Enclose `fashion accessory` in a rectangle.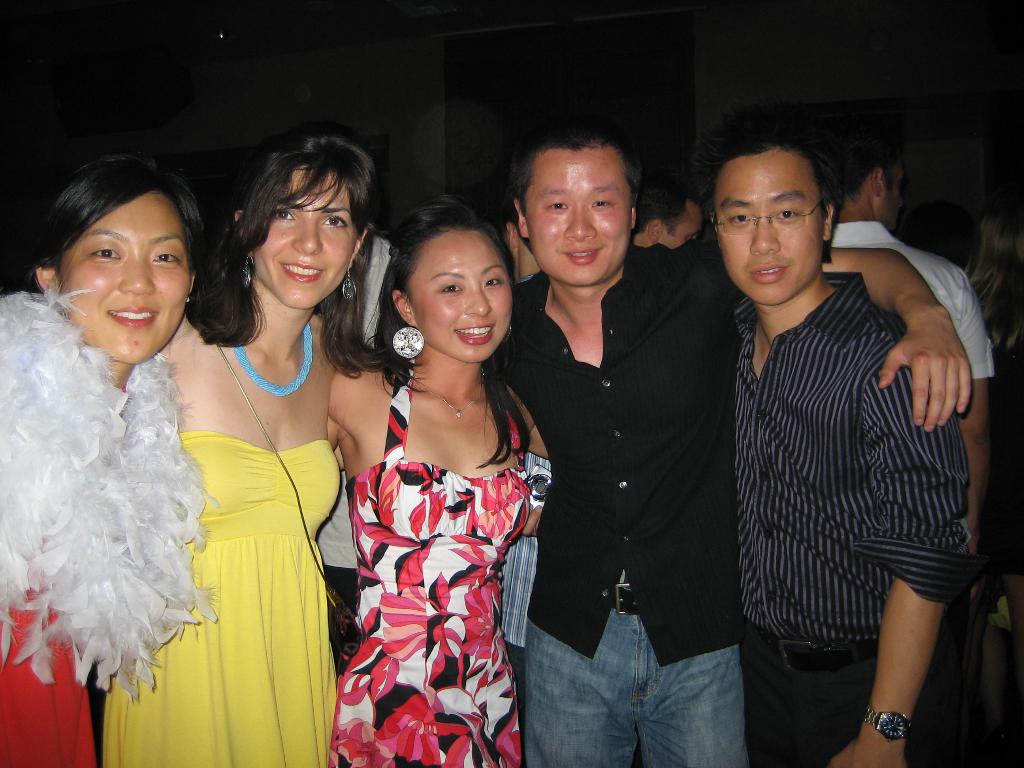
[202, 331, 371, 683].
